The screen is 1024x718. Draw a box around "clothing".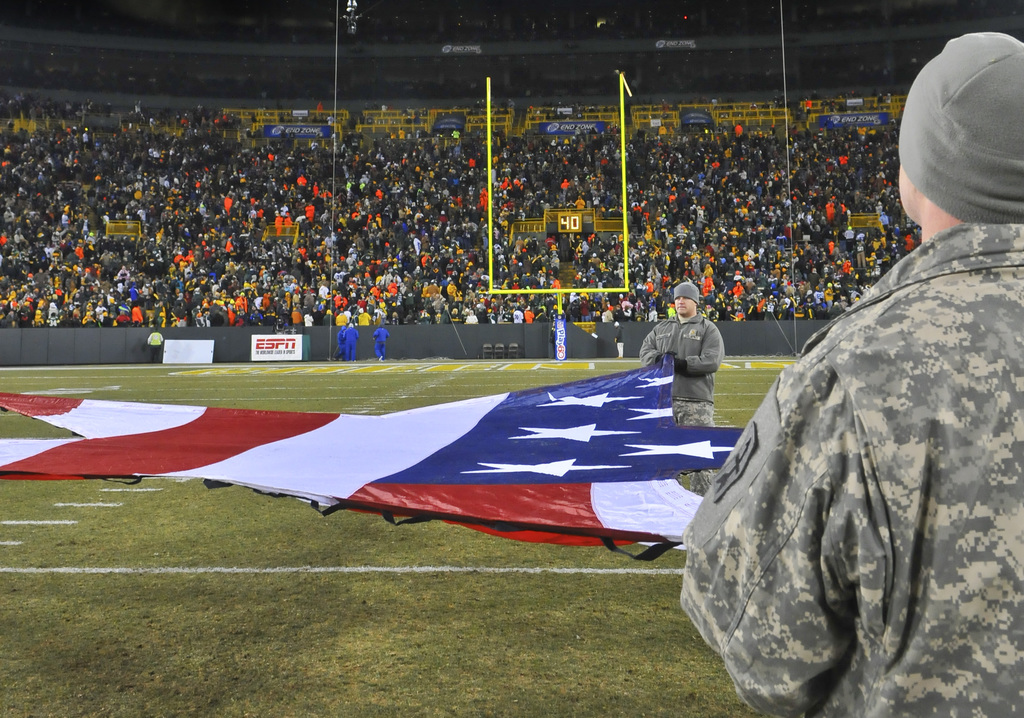
{"x1": 251, "y1": 311, "x2": 260, "y2": 324}.
